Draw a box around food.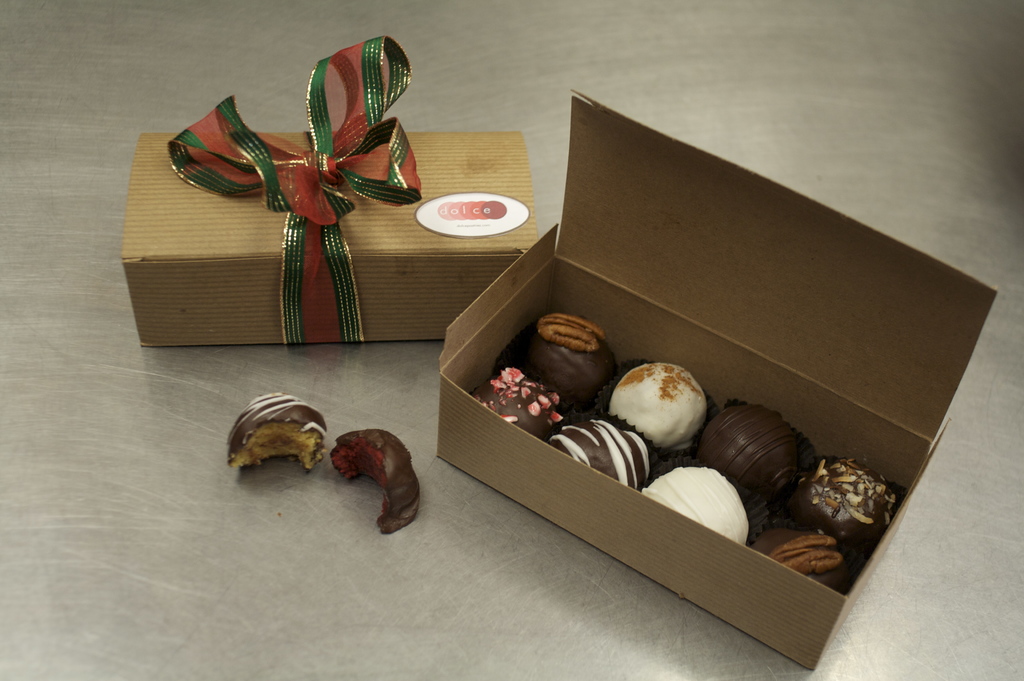
rect(223, 391, 422, 534).
